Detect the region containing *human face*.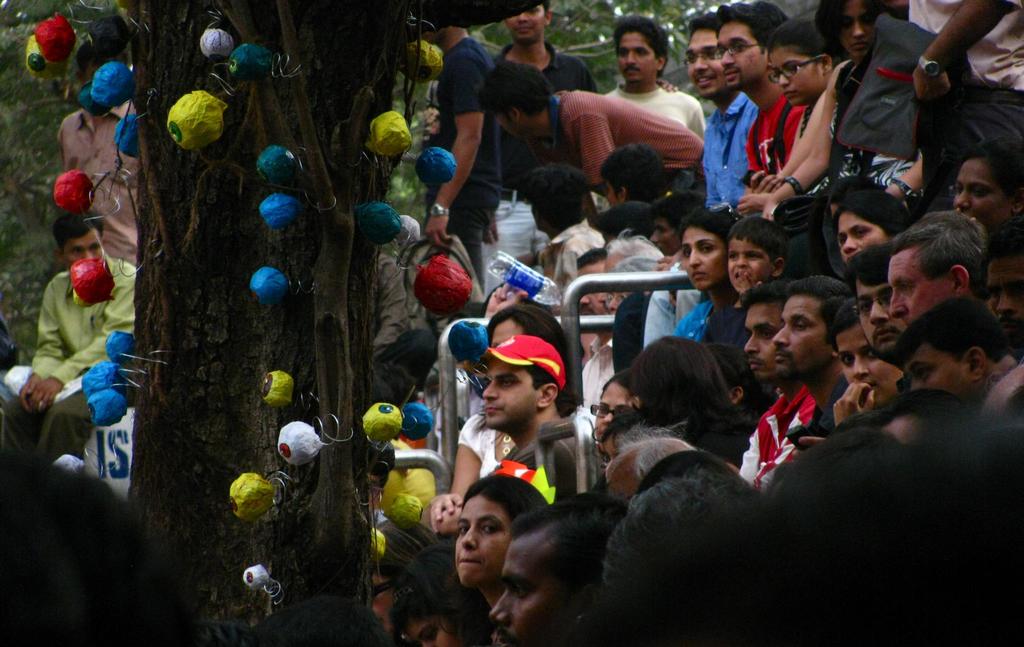
select_region(604, 168, 622, 208).
